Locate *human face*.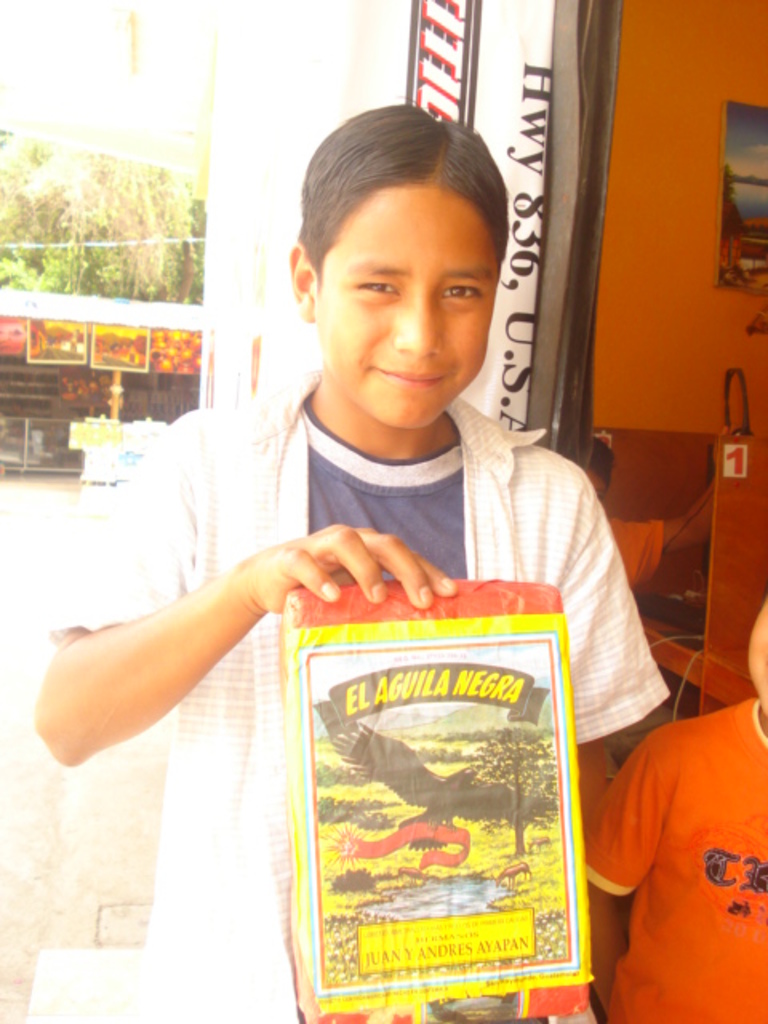
Bounding box: {"x1": 586, "y1": 469, "x2": 610, "y2": 506}.
